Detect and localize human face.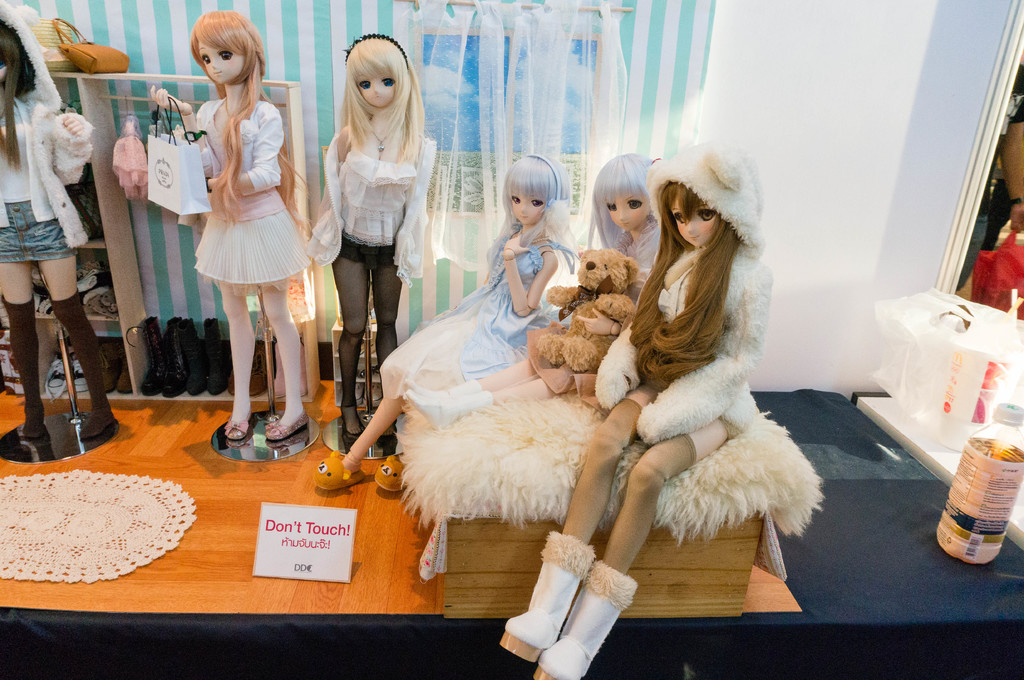
Localized at pyautogui.locateOnScreen(513, 193, 550, 228).
